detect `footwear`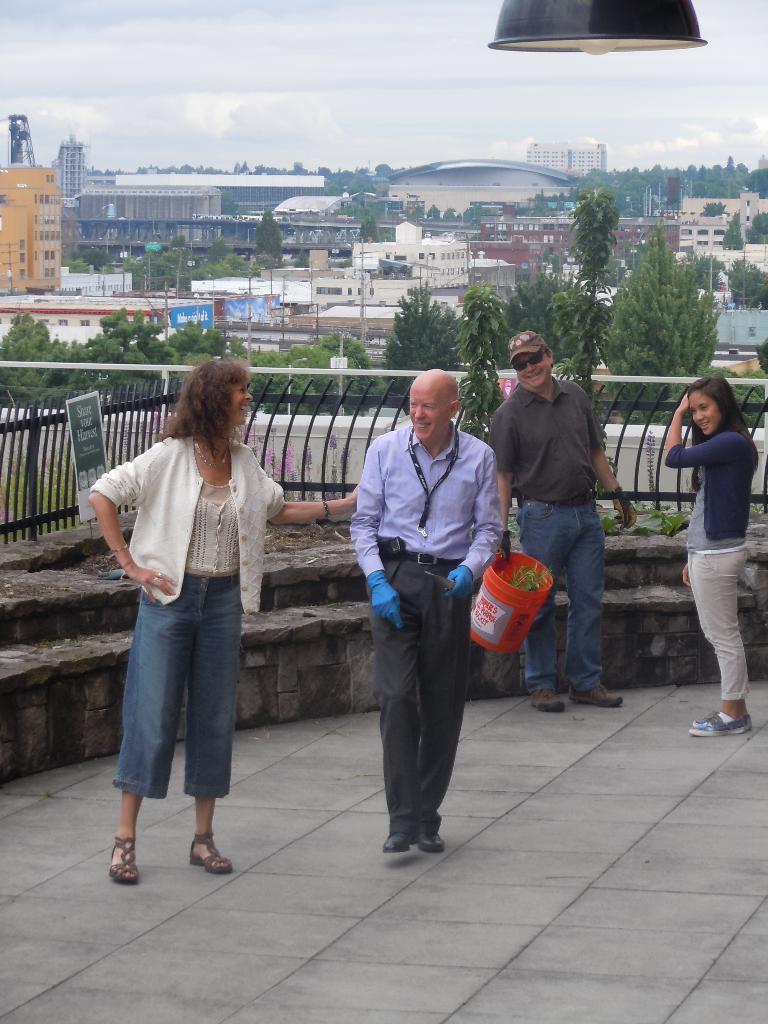
108:834:145:890
